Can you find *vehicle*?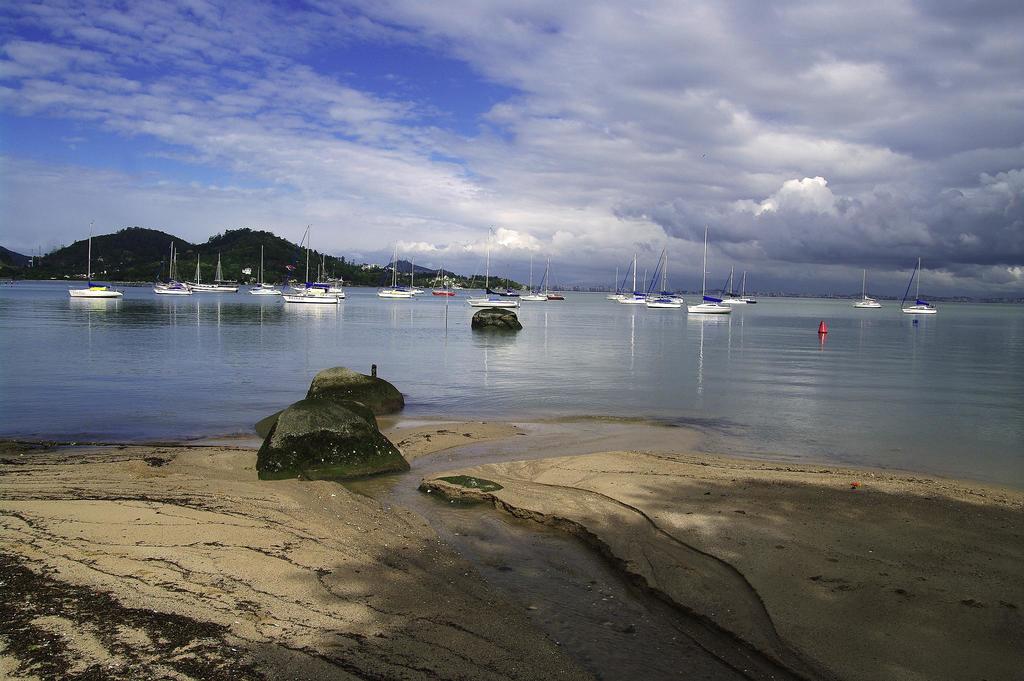
Yes, bounding box: 520/254/546/304.
